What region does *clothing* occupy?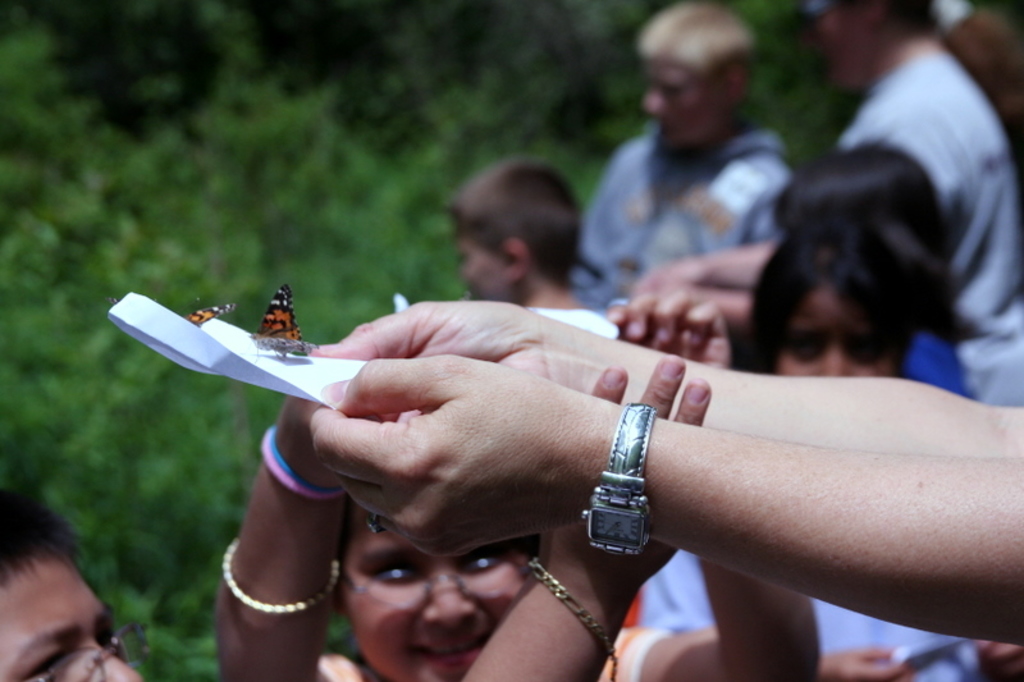
[570, 46, 835, 303].
